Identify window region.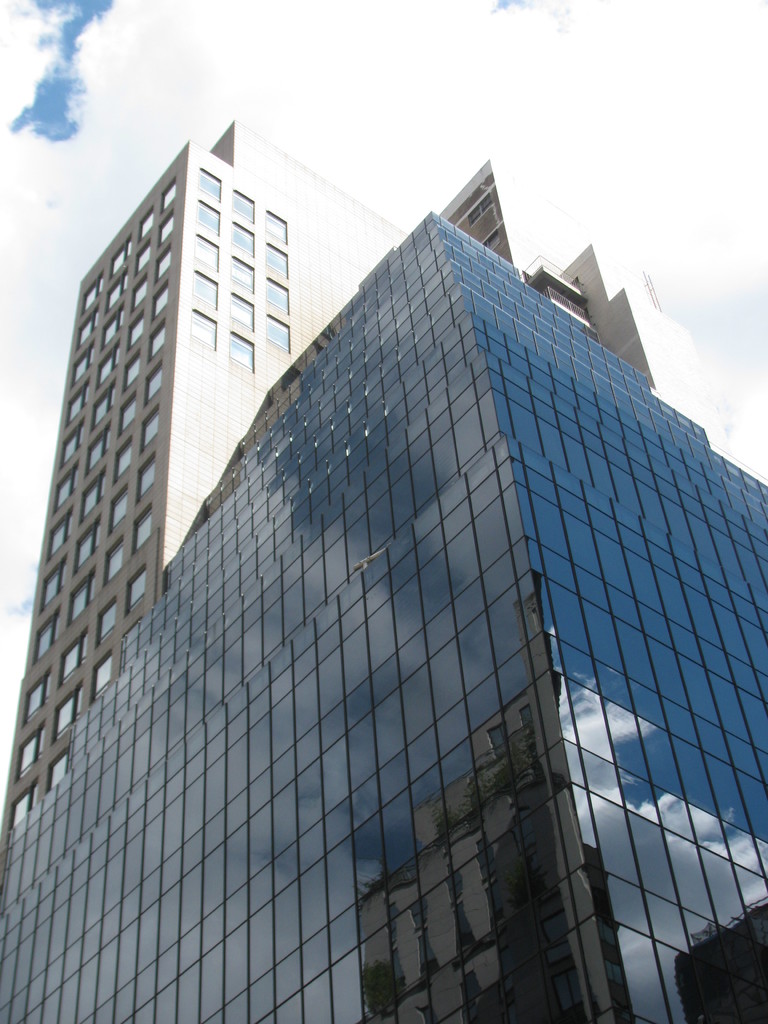
Region: left=158, top=214, right=177, bottom=245.
